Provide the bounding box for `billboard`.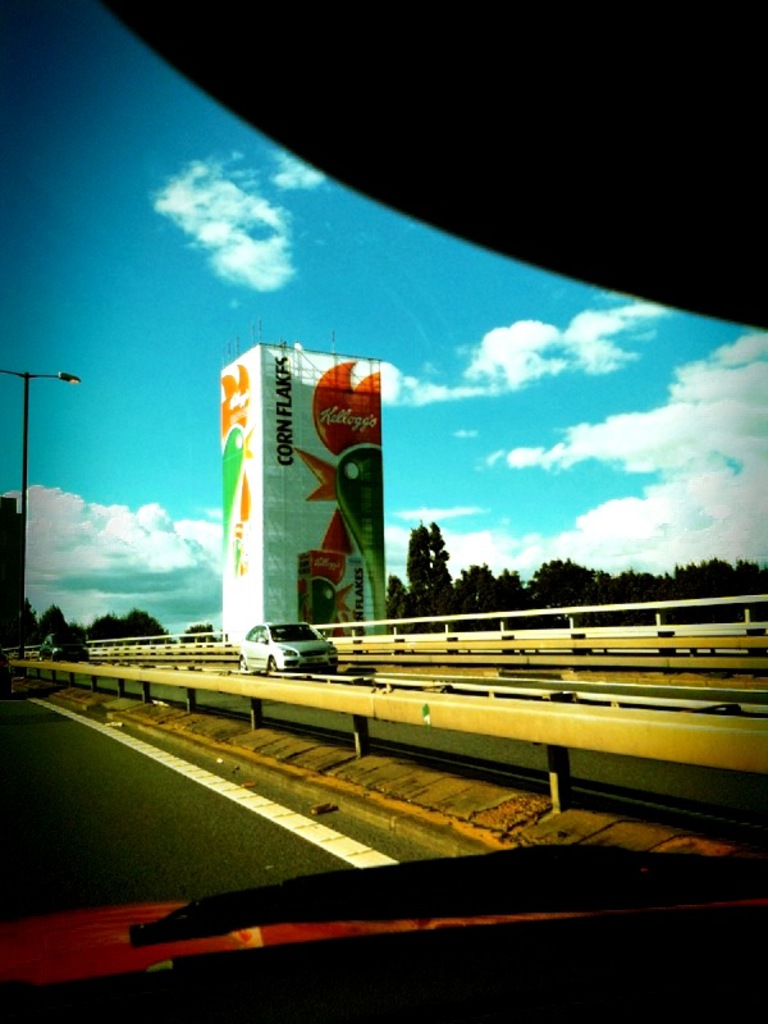
[189, 334, 406, 628].
